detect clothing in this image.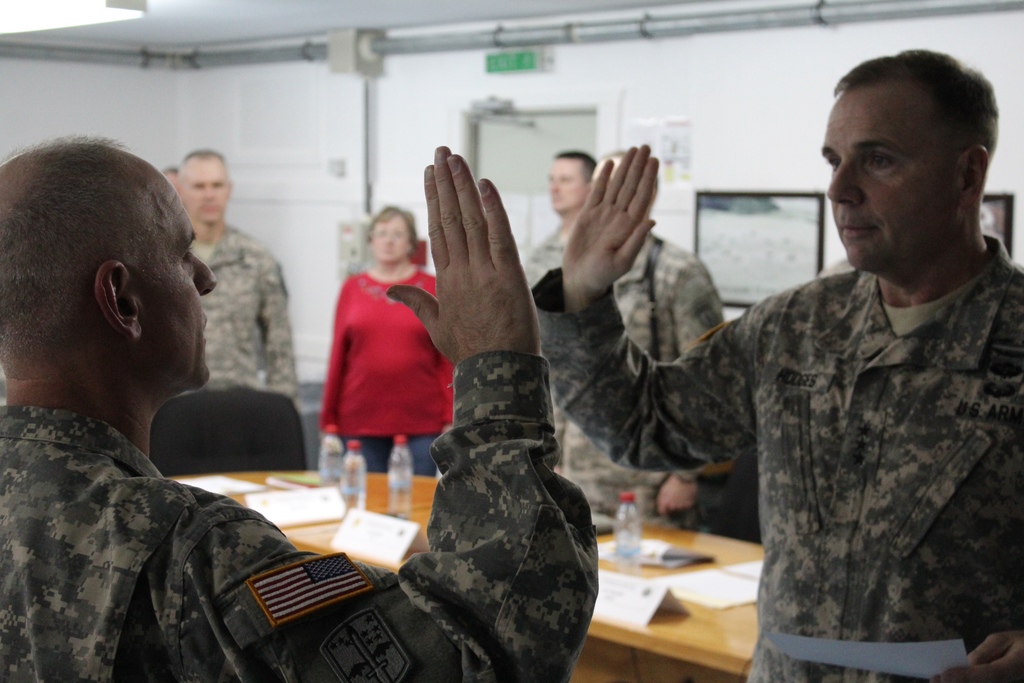
Detection: x1=521, y1=226, x2=569, y2=472.
